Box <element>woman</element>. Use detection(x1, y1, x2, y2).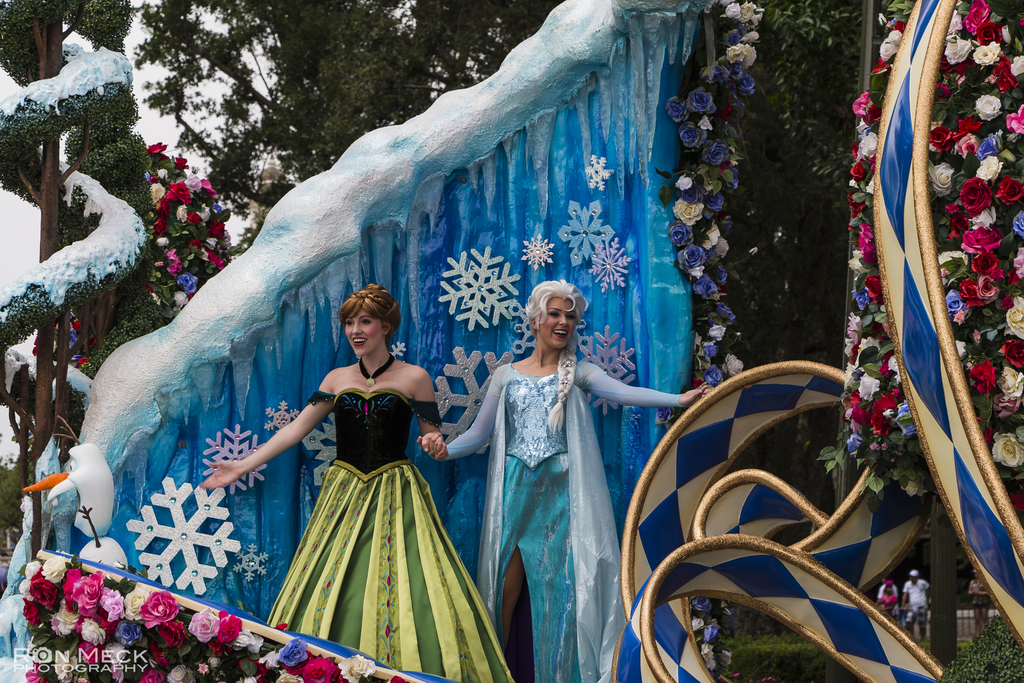
detection(413, 281, 721, 682).
